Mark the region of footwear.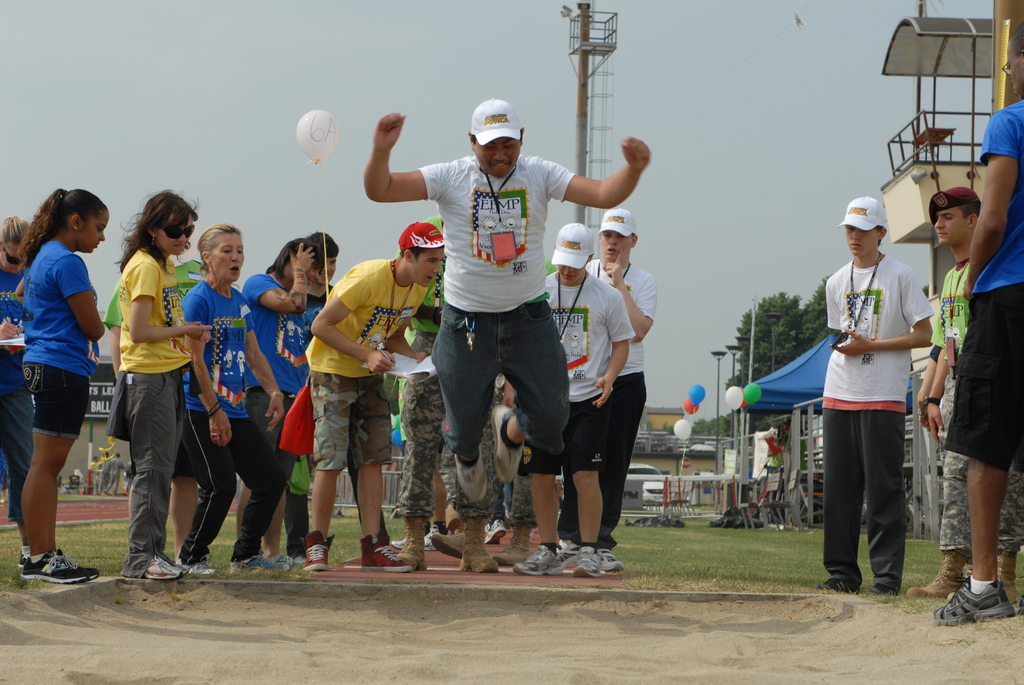
Region: box=[13, 546, 91, 576].
